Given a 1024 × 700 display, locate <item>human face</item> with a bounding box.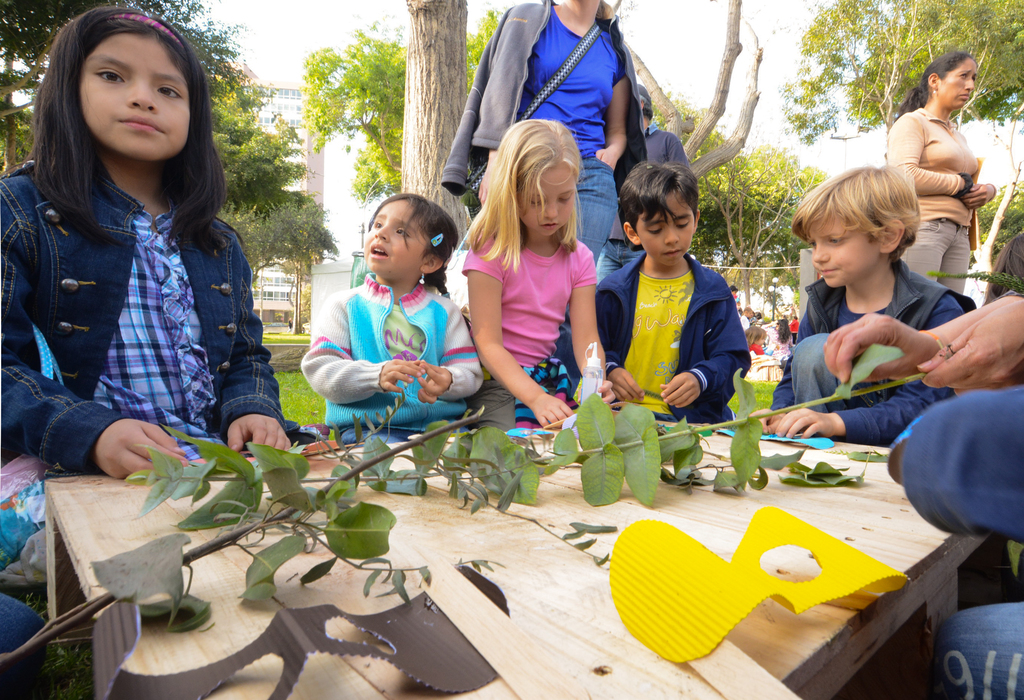
Located: box=[940, 58, 979, 111].
